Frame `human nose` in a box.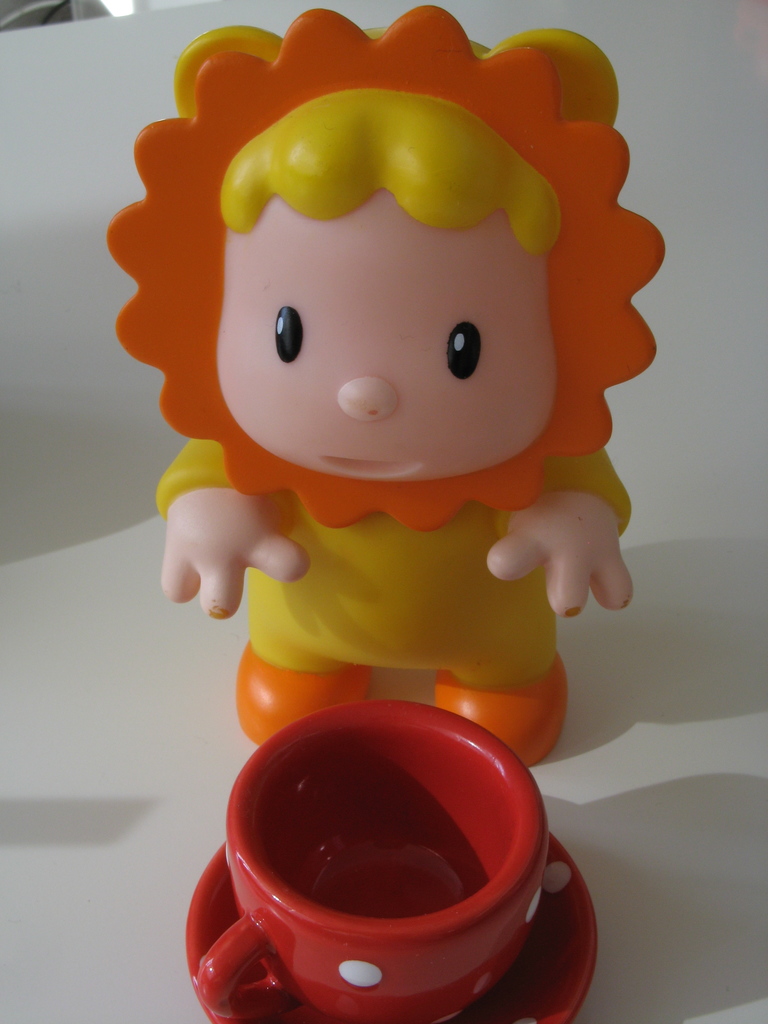
bbox=[342, 378, 396, 426].
